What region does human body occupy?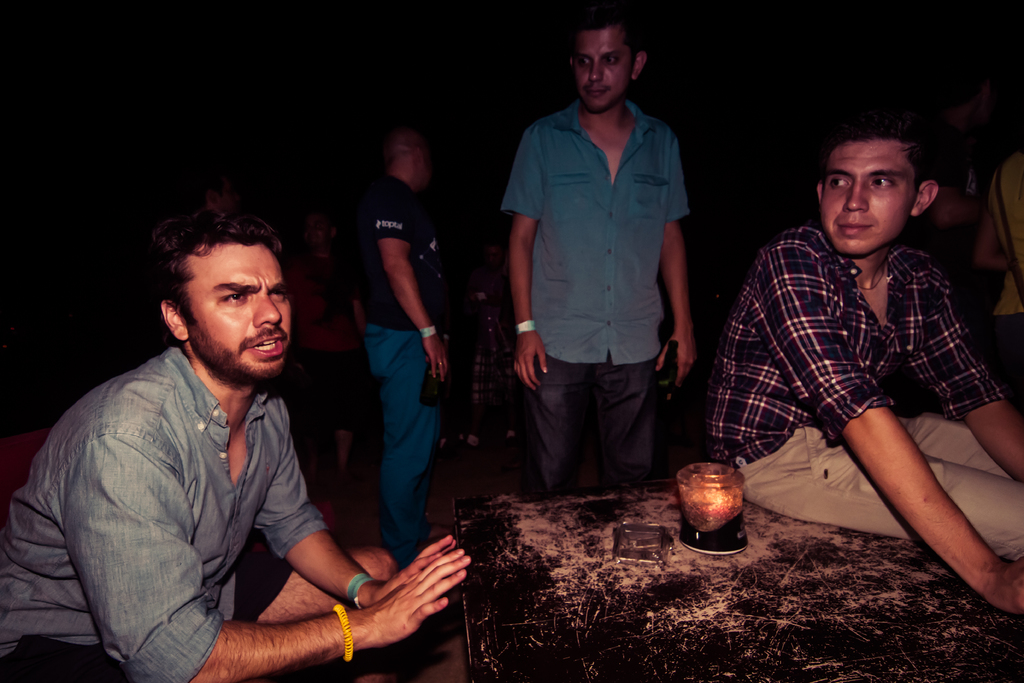
[499, 18, 702, 504].
